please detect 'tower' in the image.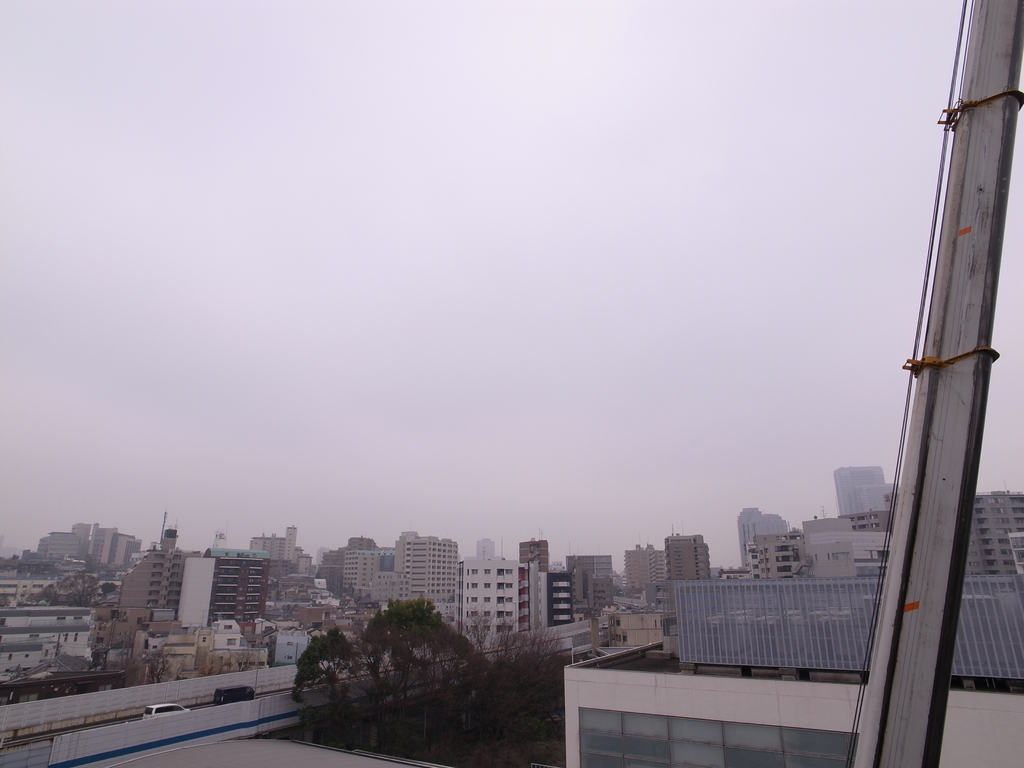
region(115, 525, 190, 623).
